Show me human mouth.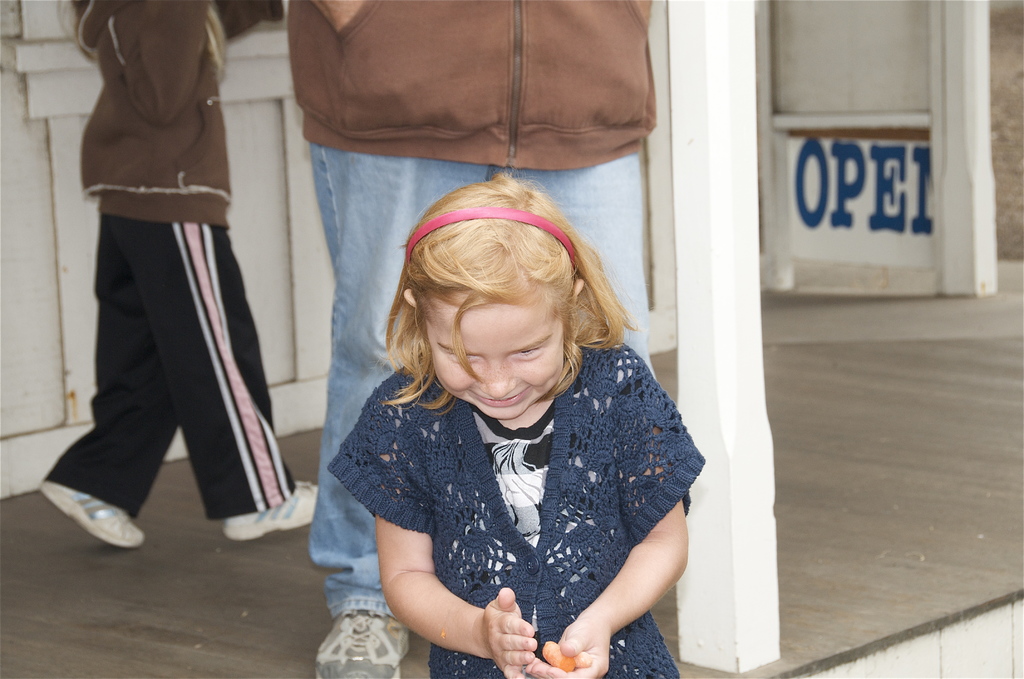
human mouth is here: (x1=476, y1=386, x2=533, y2=413).
